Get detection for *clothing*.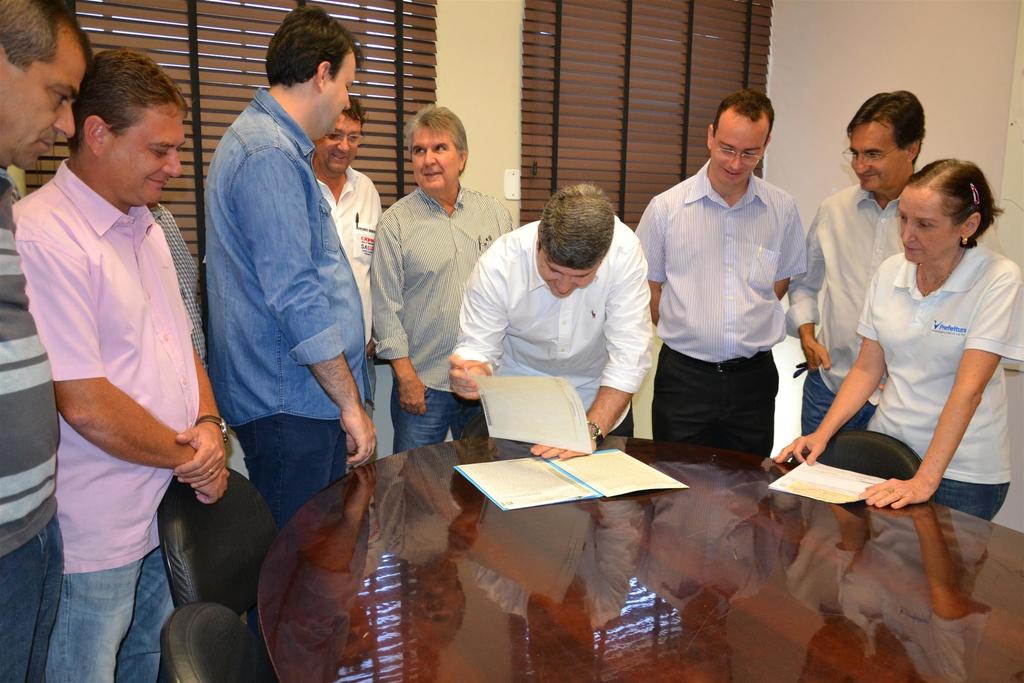
Detection: select_region(5, 162, 204, 682).
